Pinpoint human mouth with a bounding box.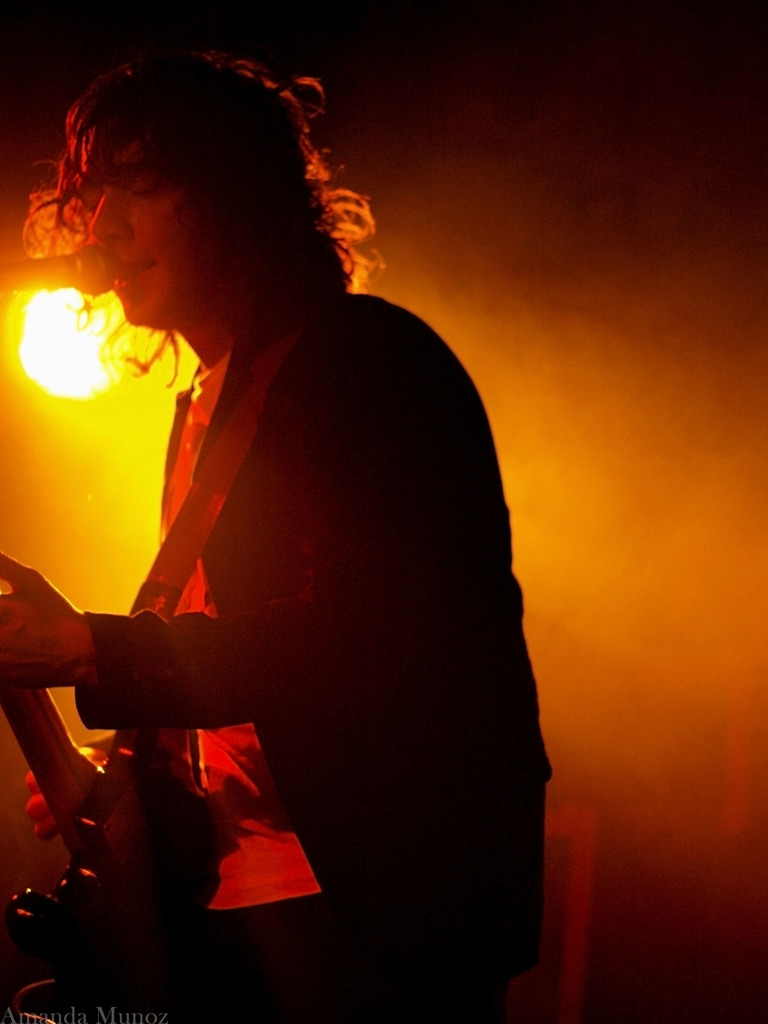
(left=104, top=264, right=151, bottom=292).
